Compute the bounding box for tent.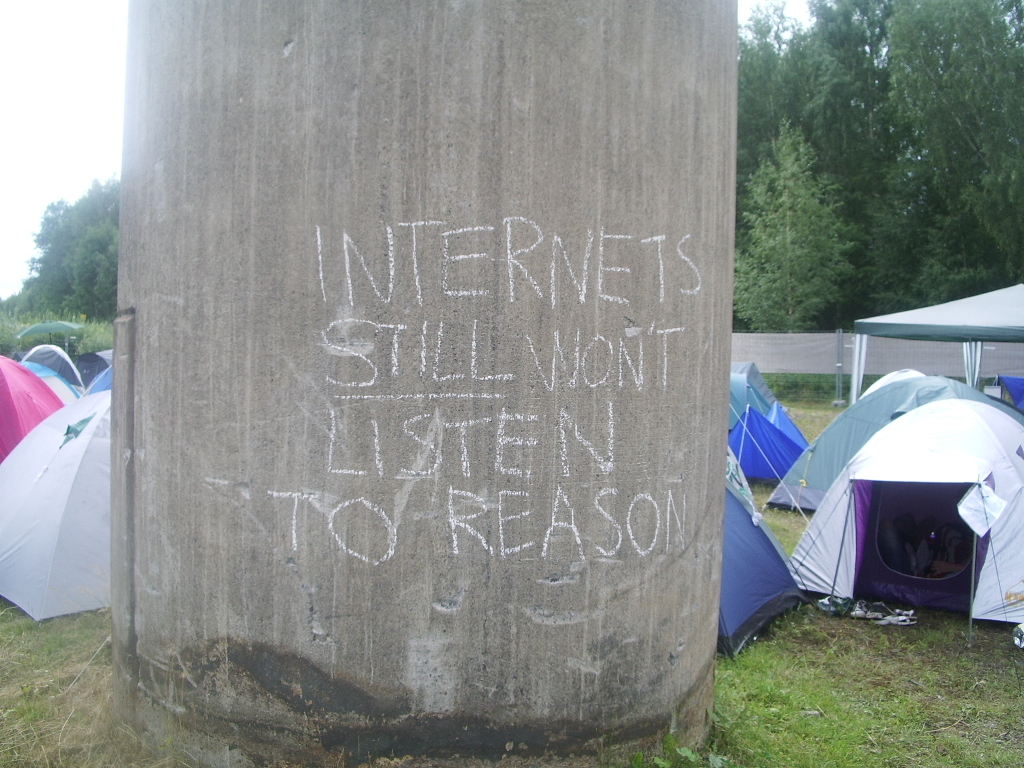
22:341:85:388.
